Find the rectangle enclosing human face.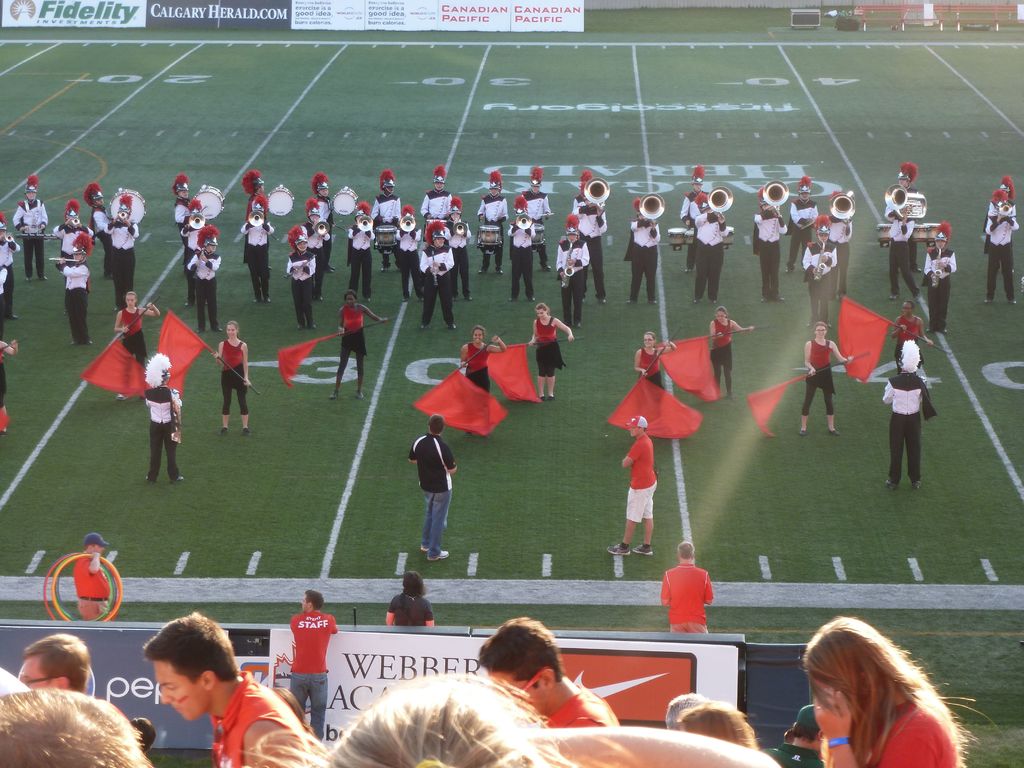
224, 323, 239, 339.
